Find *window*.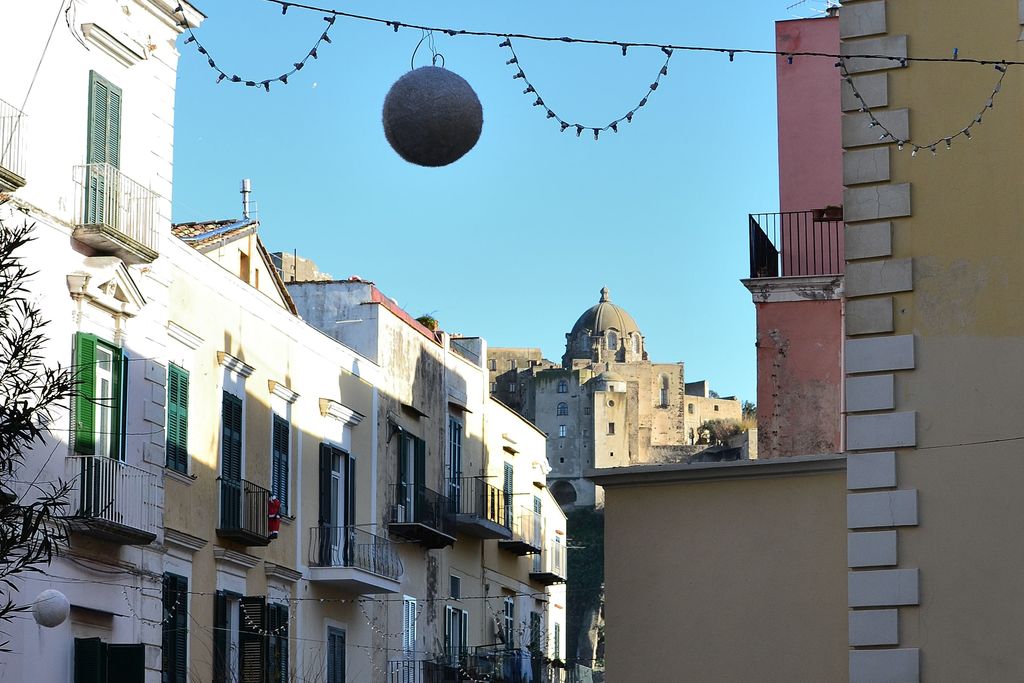
(163, 575, 189, 682).
